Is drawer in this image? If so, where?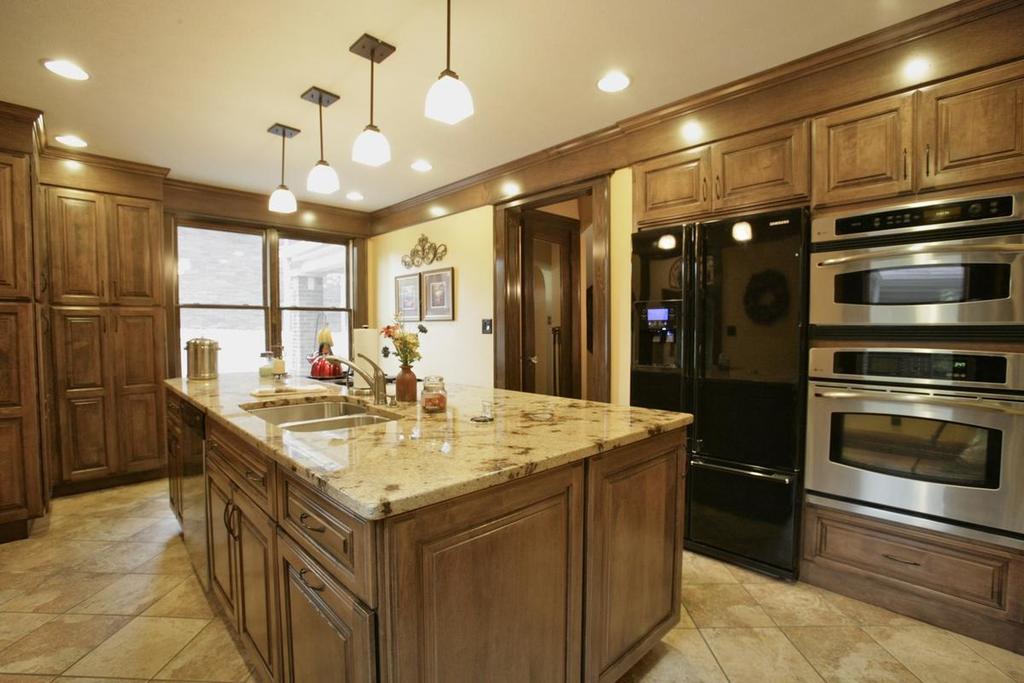
Yes, at box=[276, 460, 377, 612].
